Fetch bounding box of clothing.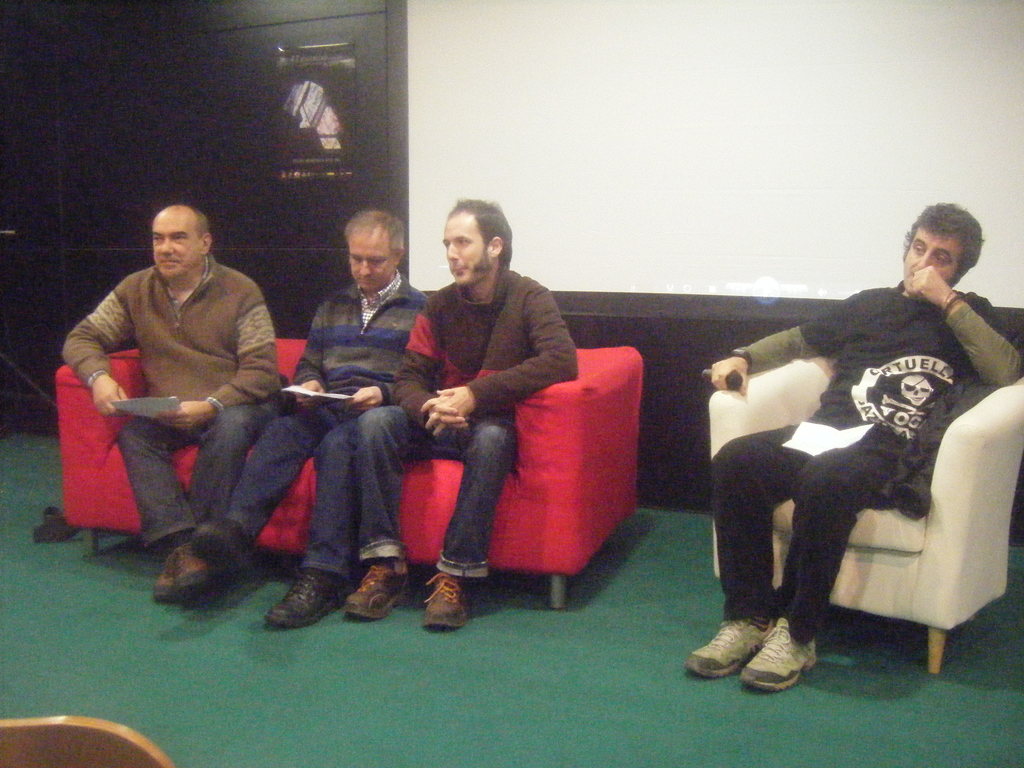
Bbox: box=[52, 229, 270, 560].
